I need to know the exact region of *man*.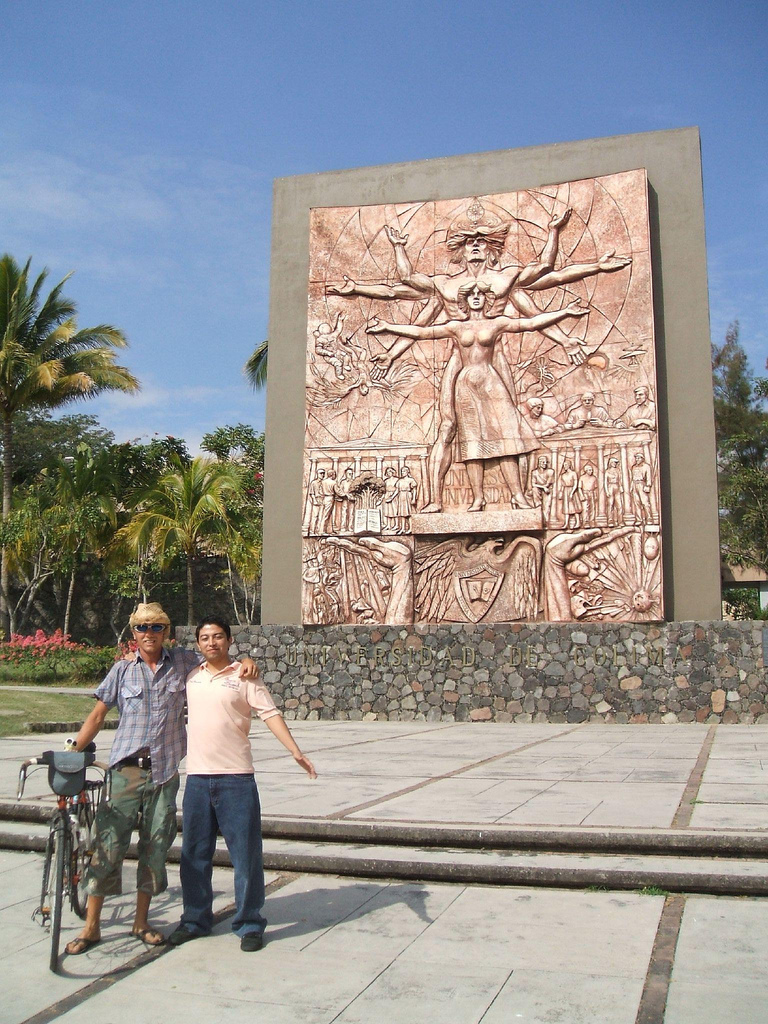
Region: box=[318, 467, 346, 535].
